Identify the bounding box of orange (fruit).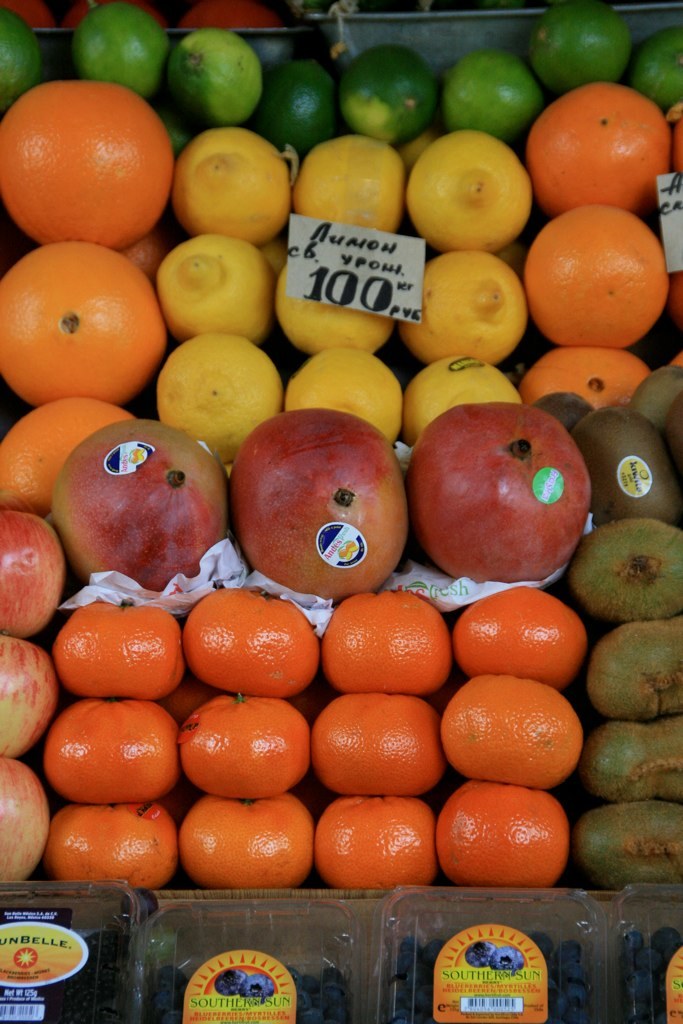
(x1=0, y1=250, x2=169, y2=409).
